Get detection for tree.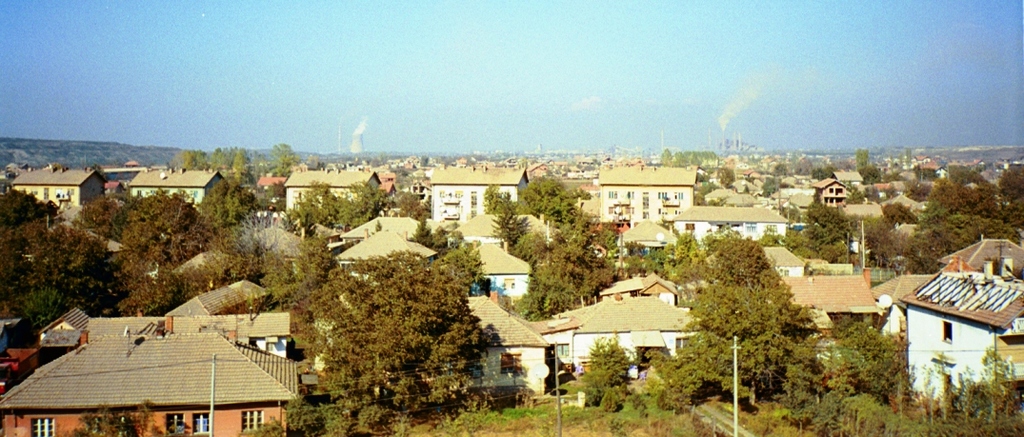
Detection: [0,217,132,347].
